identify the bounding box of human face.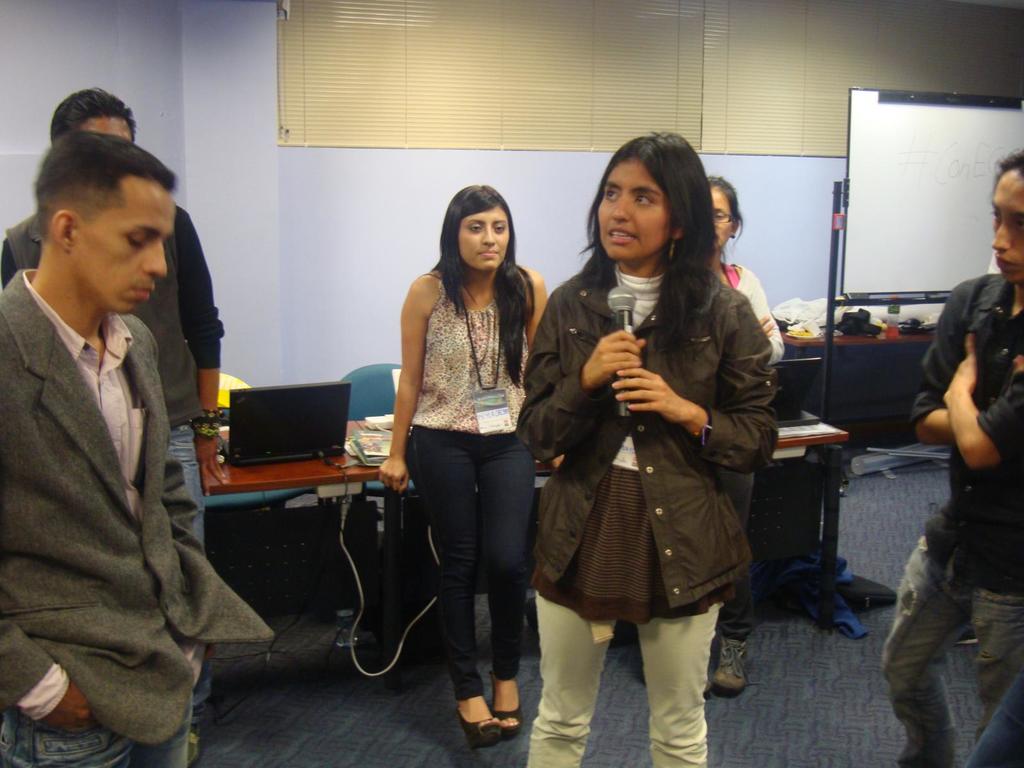
(710, 188, 732, 249).
